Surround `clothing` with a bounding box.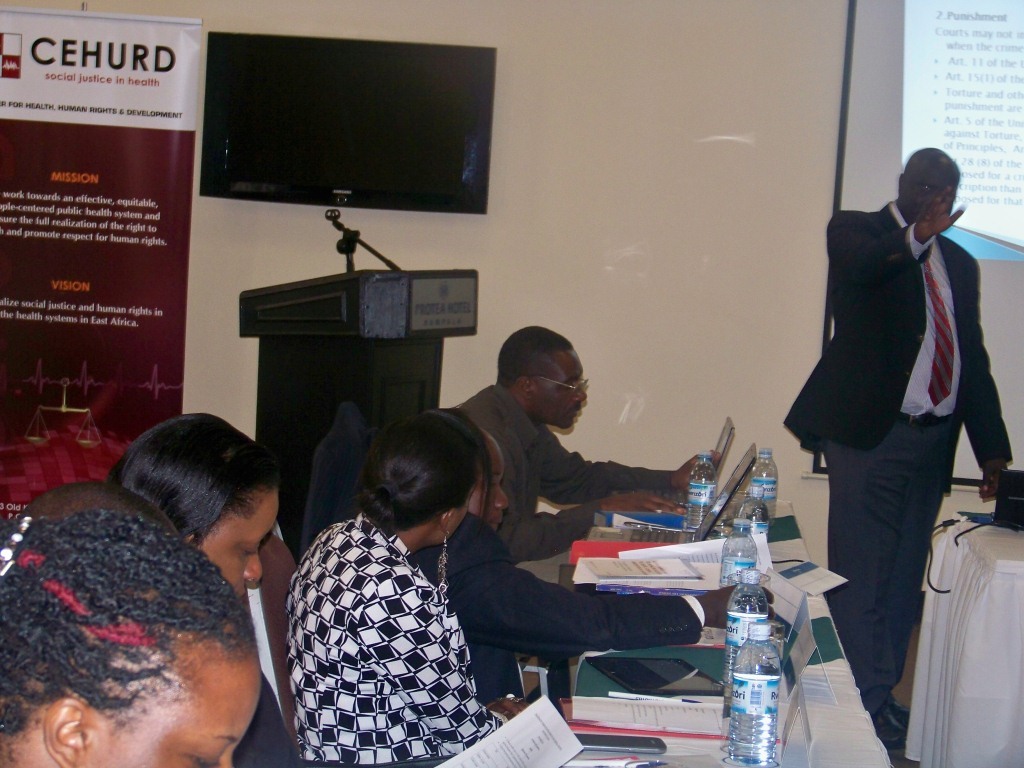
791, 147, 994, 610.
